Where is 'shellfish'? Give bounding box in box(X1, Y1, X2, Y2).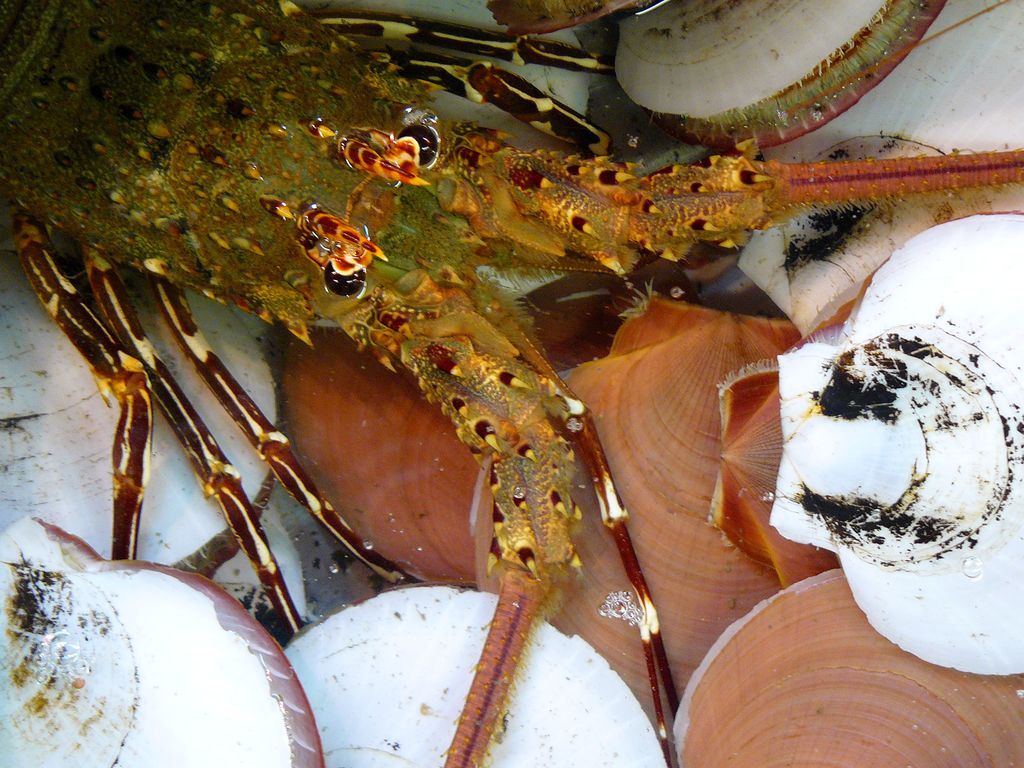
box(0, 0, 1023, 767).
